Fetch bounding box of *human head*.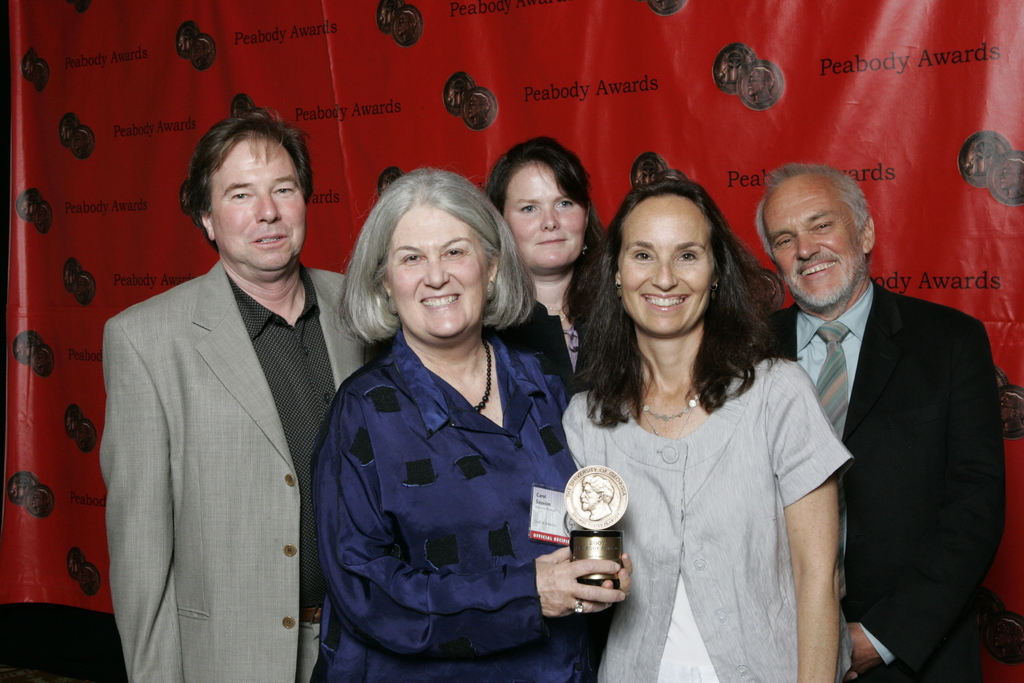
Bbox: BBox(754, 161, 875, 315).
